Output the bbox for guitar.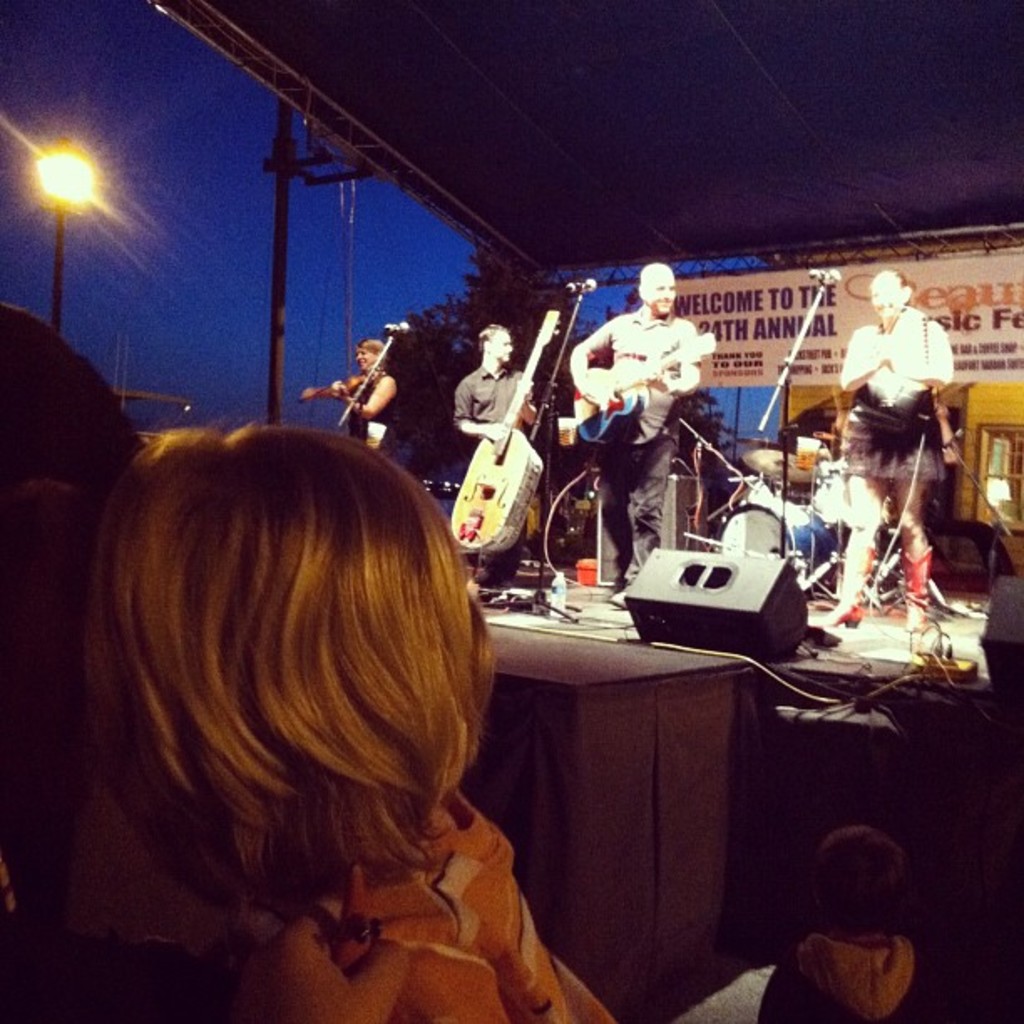
left=567, top=333, right=711, bottom=452.
